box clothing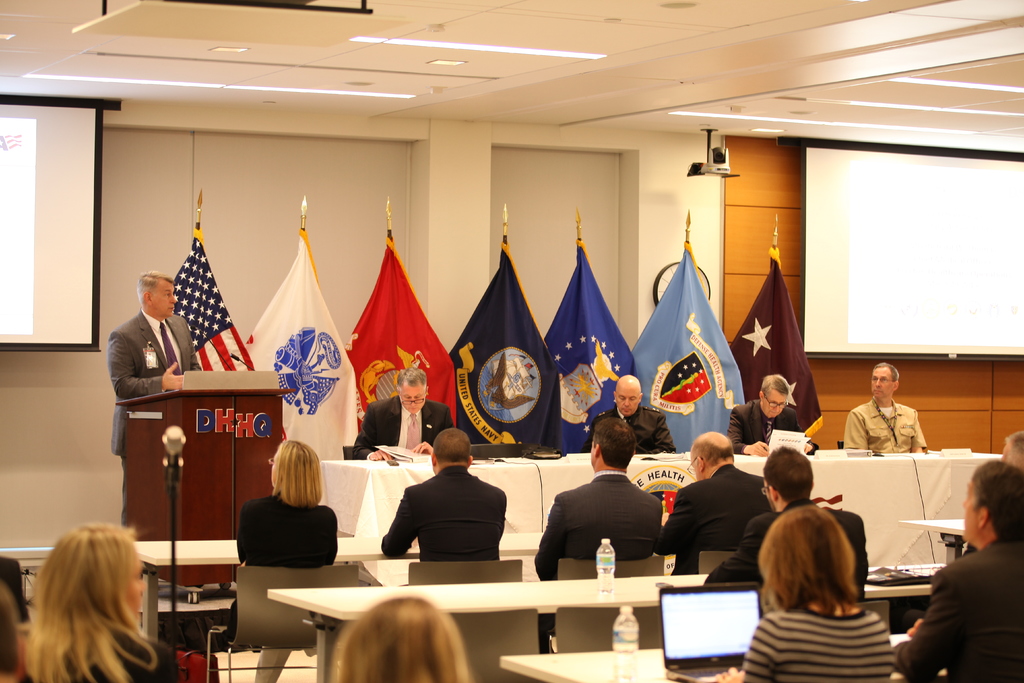
(left=110, top=309, right=200, bottom=525)
